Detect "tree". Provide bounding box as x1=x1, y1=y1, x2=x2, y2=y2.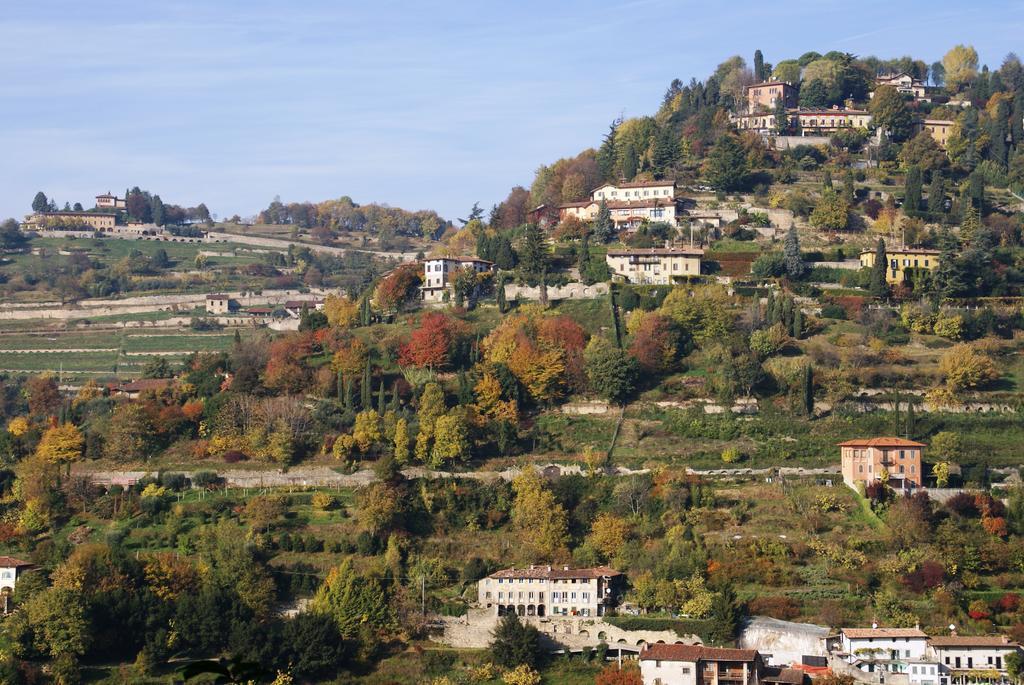
x1=515, y1=466, x2=569, y2=556.
